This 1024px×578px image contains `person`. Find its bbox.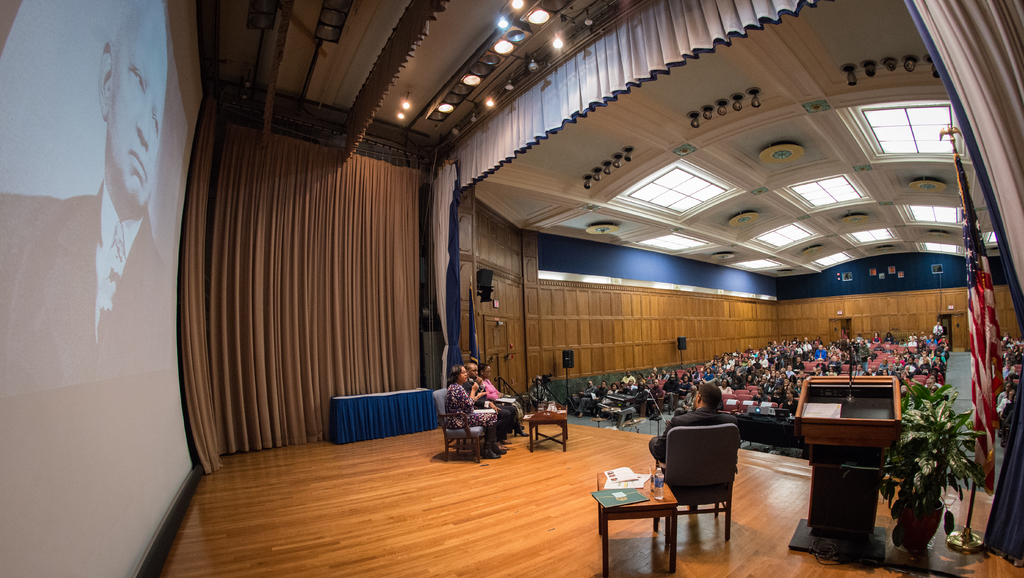
region(887, 354, 913, 379).
